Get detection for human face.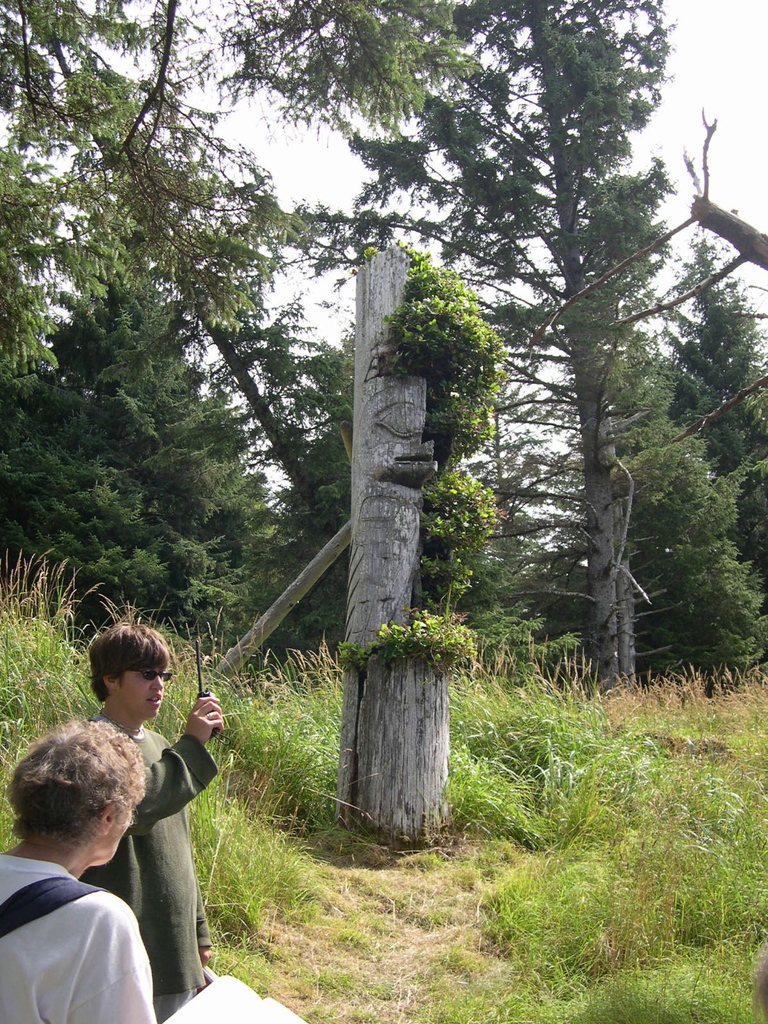
Detection: Rect(111, 668, 169, 715).
